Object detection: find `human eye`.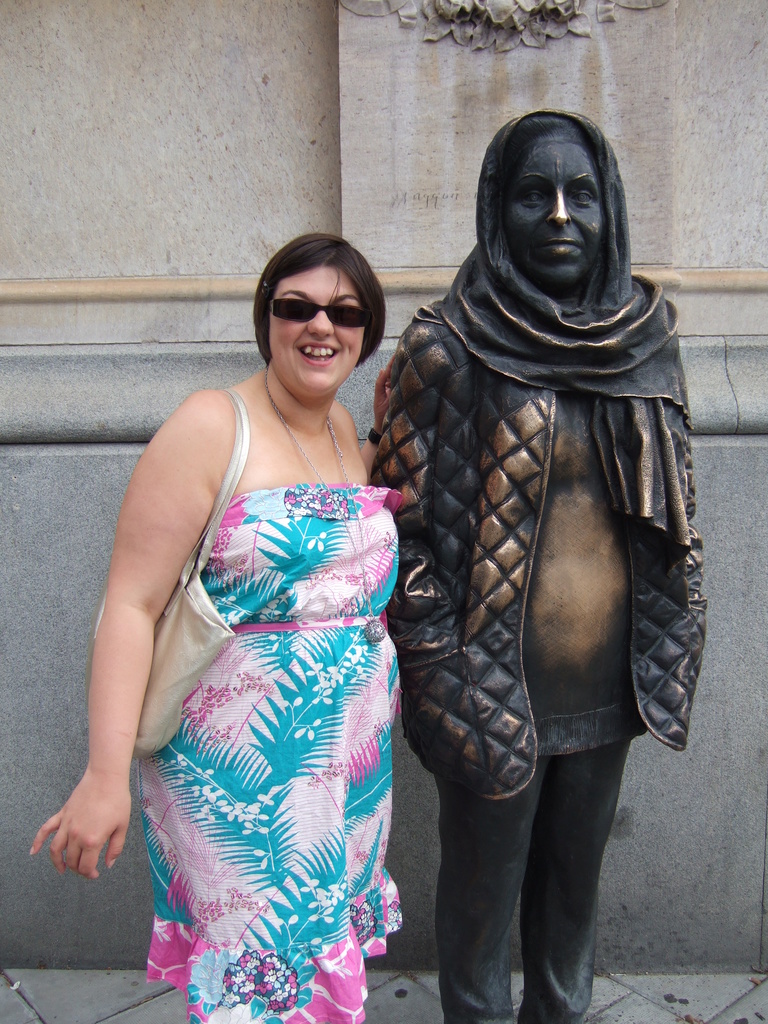
detection(573, 186, 599, 207).
